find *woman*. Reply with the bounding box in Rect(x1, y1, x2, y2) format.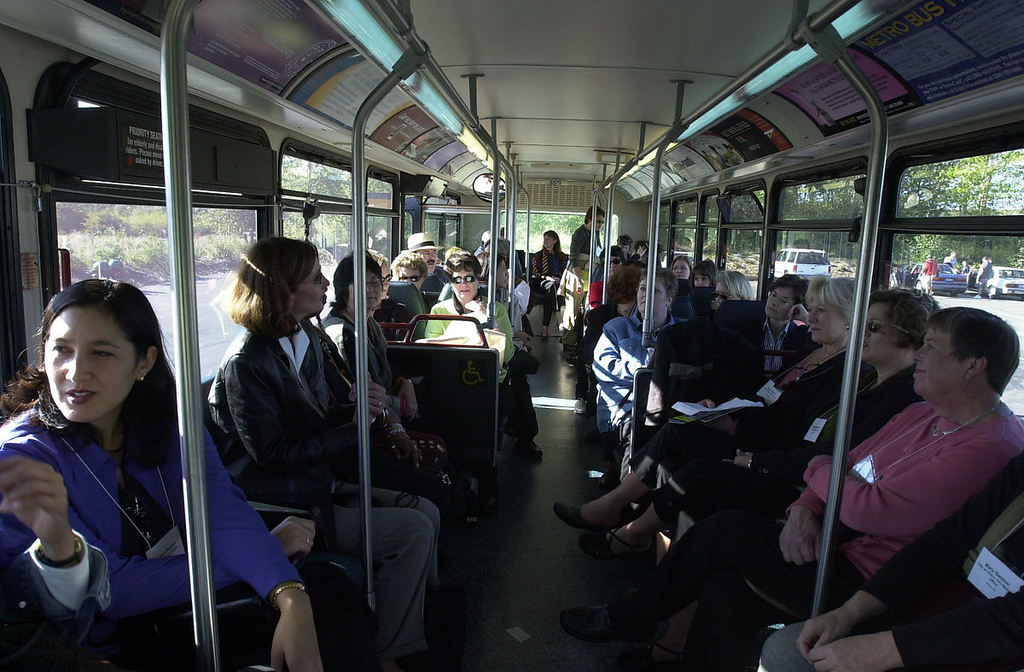
Rect(208, 237, 443, 671).
